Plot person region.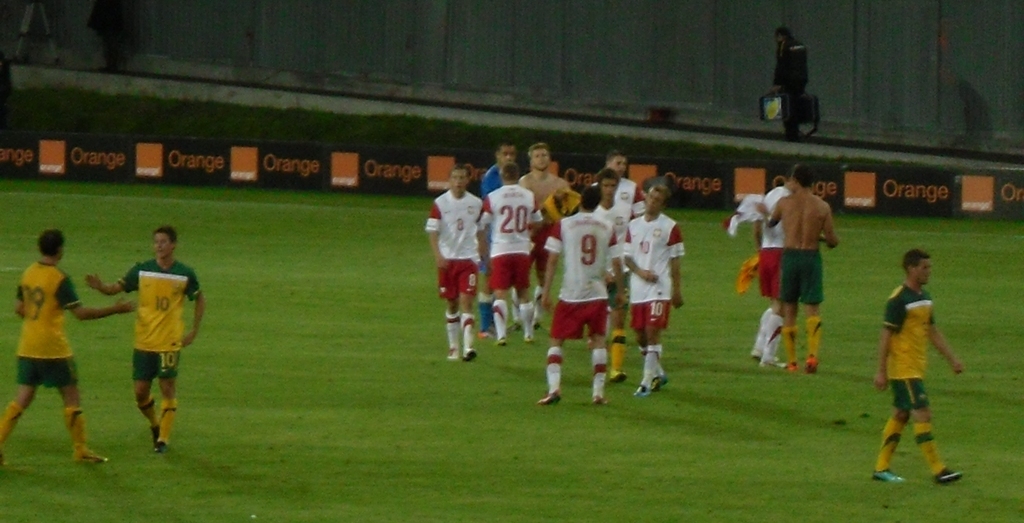
Plotted at [82,227,204,452].
